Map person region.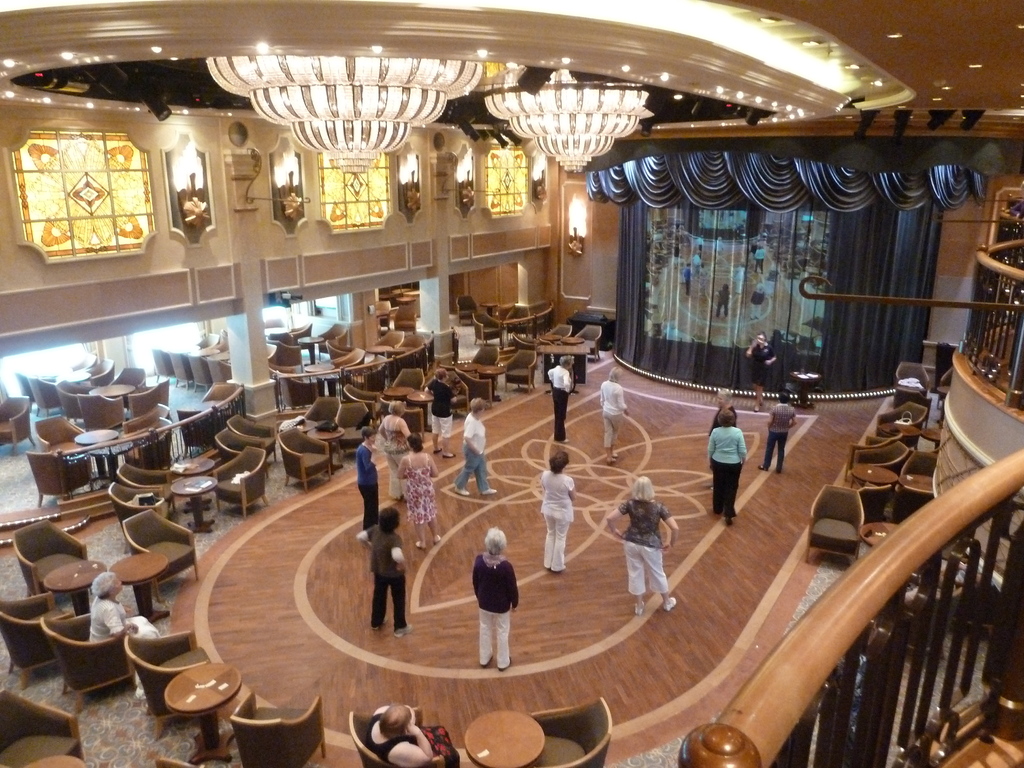
Mapped to detection(451, 388, 508, 497).
